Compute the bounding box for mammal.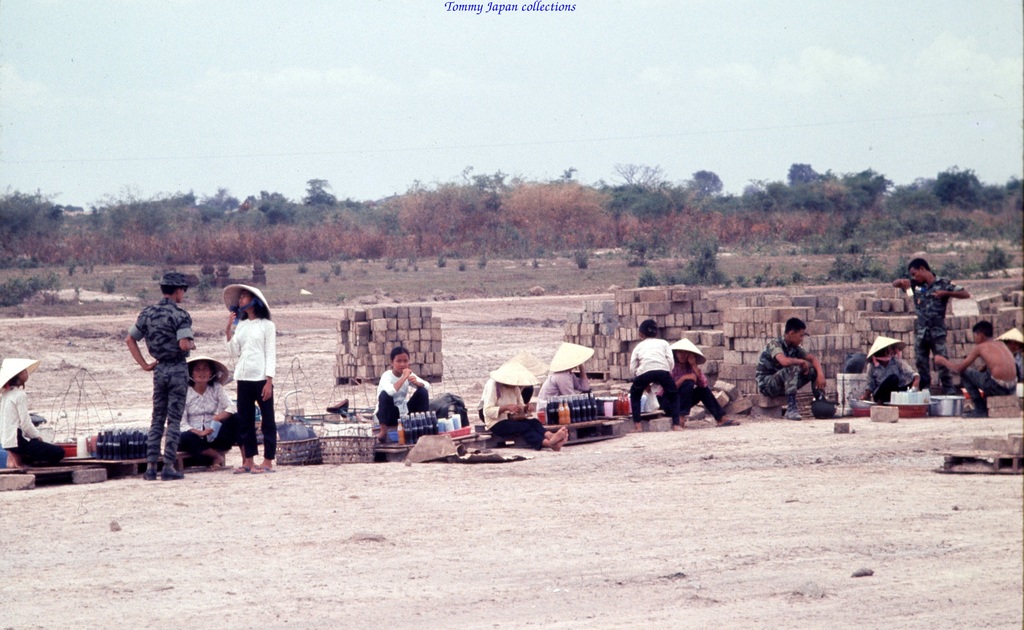
left=212, top=291, right=282, bottom=470.
